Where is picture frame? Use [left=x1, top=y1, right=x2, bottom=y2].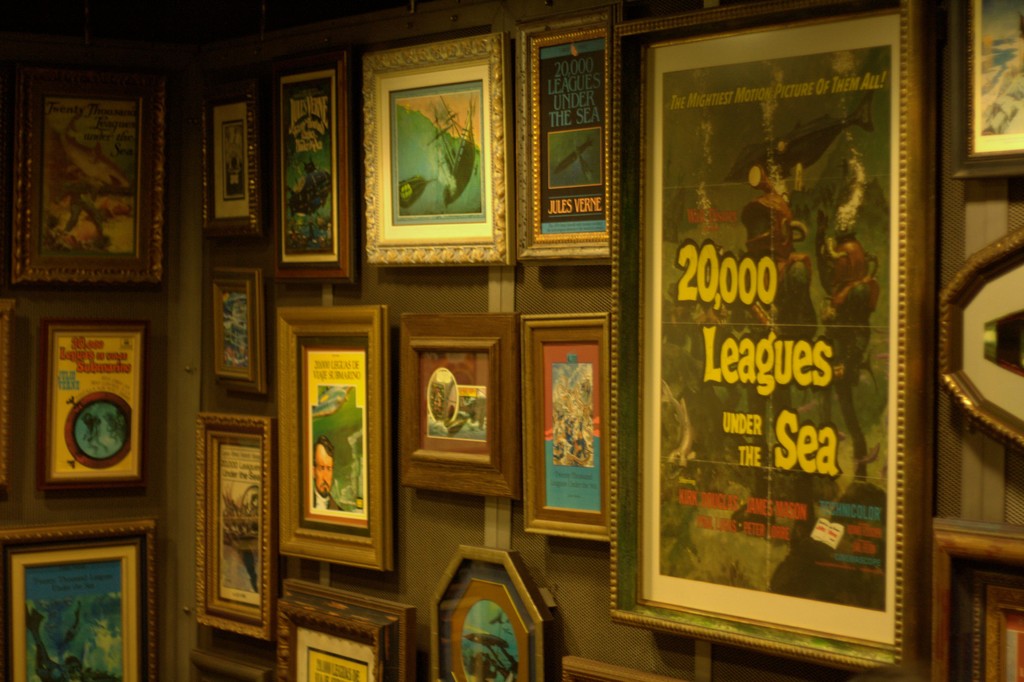
[left=195, top=92, right=265, bottom=236].
